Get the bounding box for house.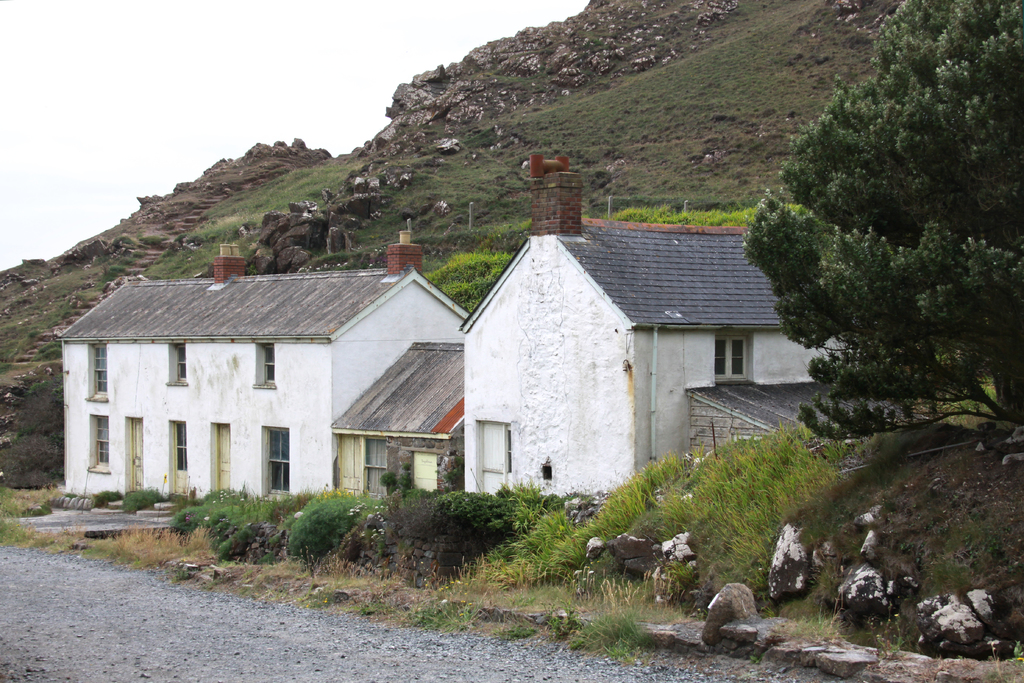
crop(47, 227, 470, 491).
